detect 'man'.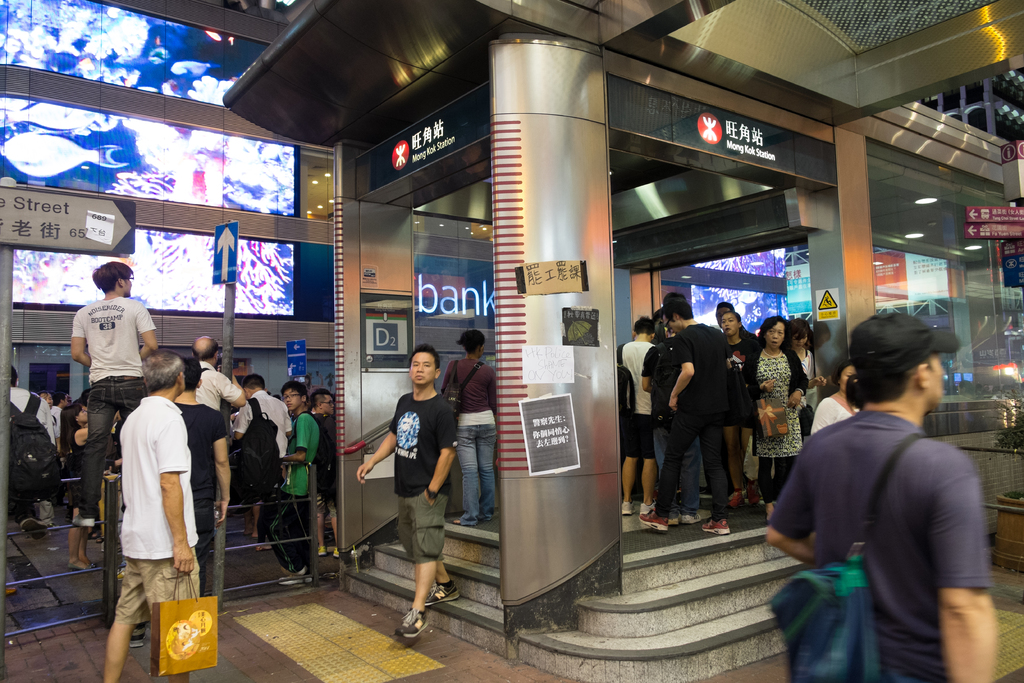
Detected at box=[70, 261, 163, 527].
